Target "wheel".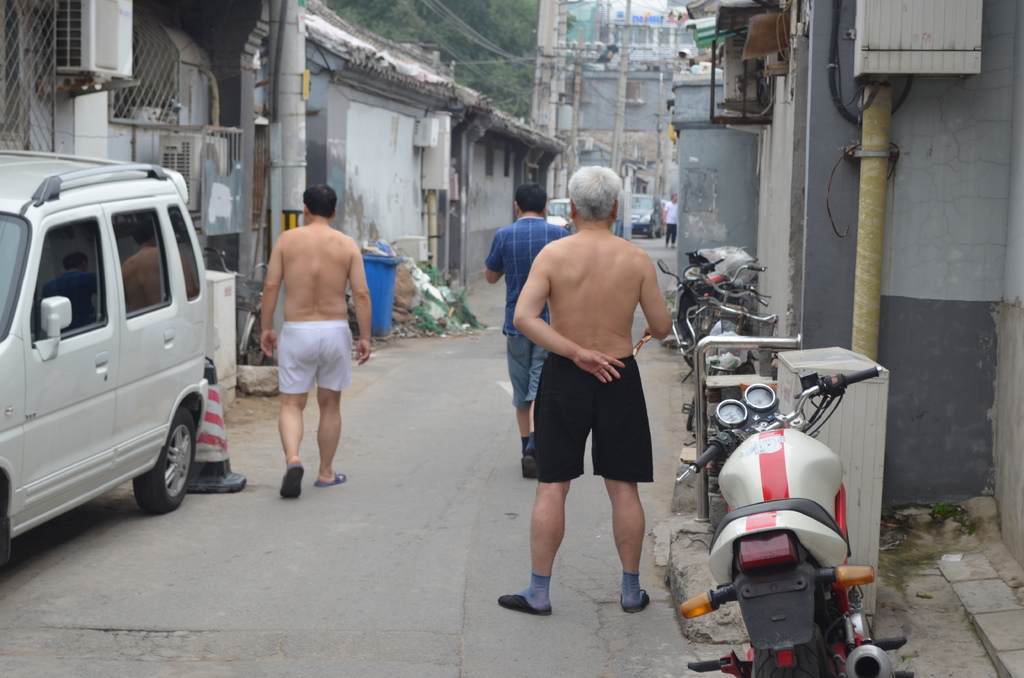
Target region: box(243, 325, 268, 372).
